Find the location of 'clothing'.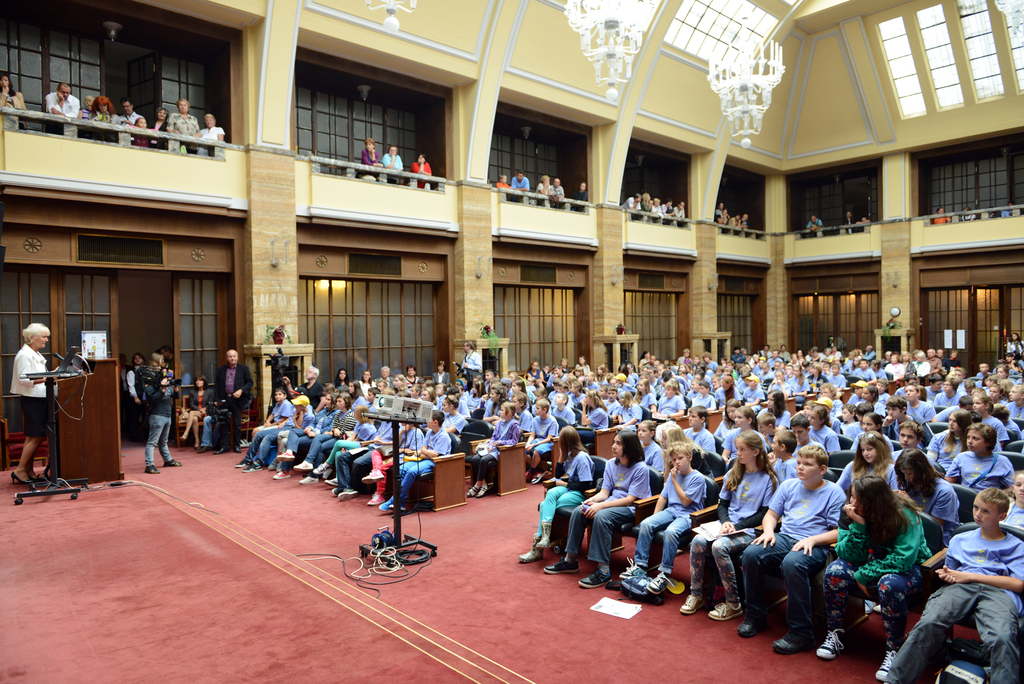
Location: BBox(42, 88, 79, 132).
